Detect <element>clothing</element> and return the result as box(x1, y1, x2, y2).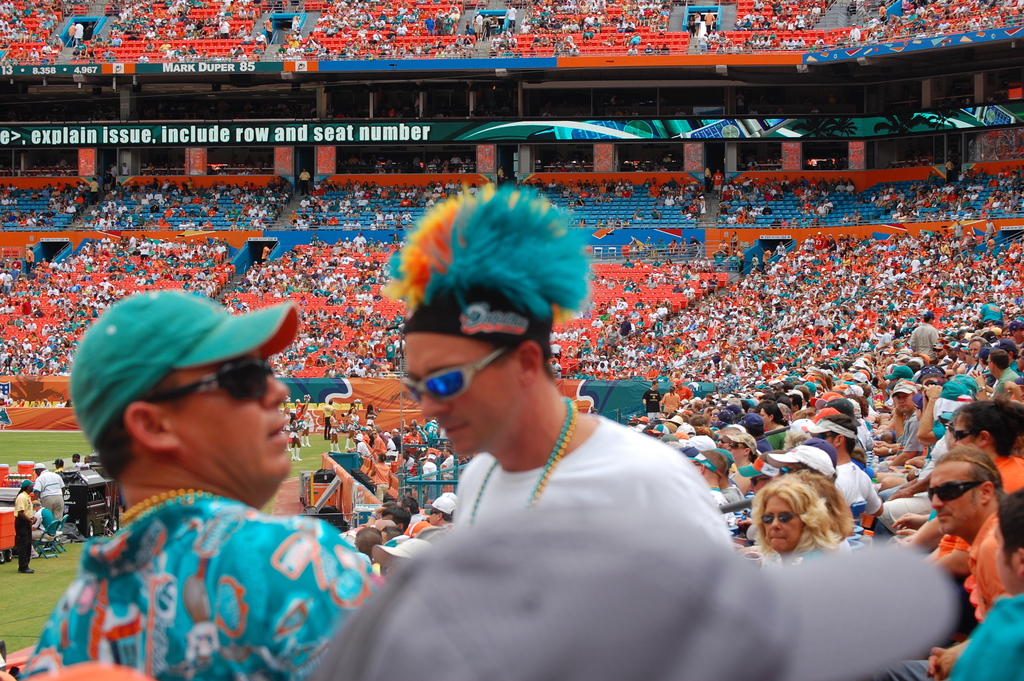
box(177, 204, 190, 220).
